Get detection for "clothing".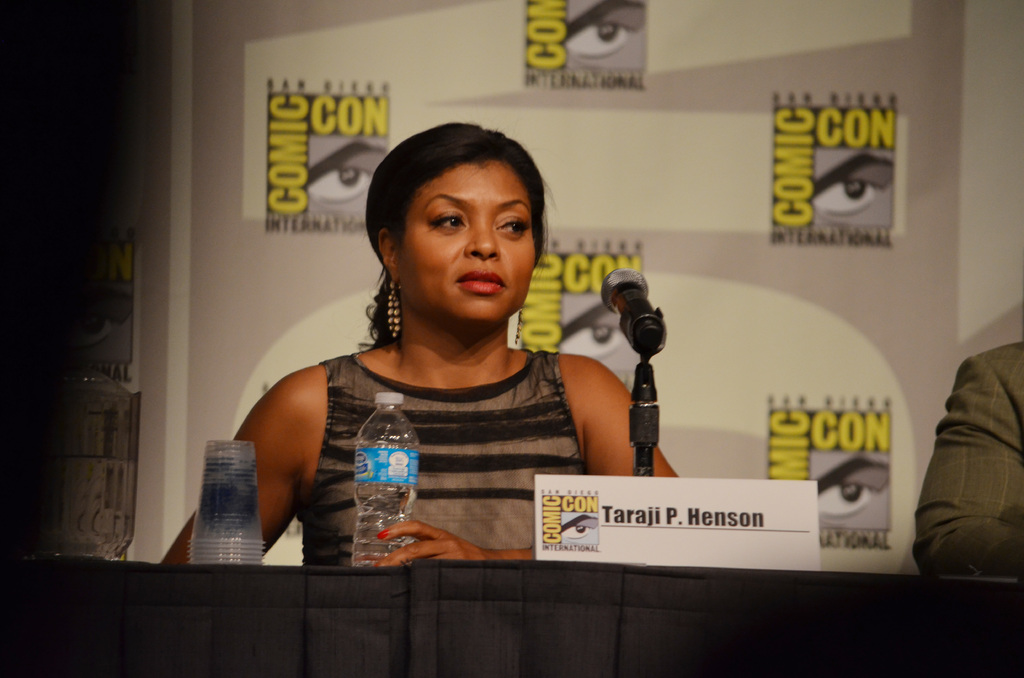
Detection: 298,357,588,563.
